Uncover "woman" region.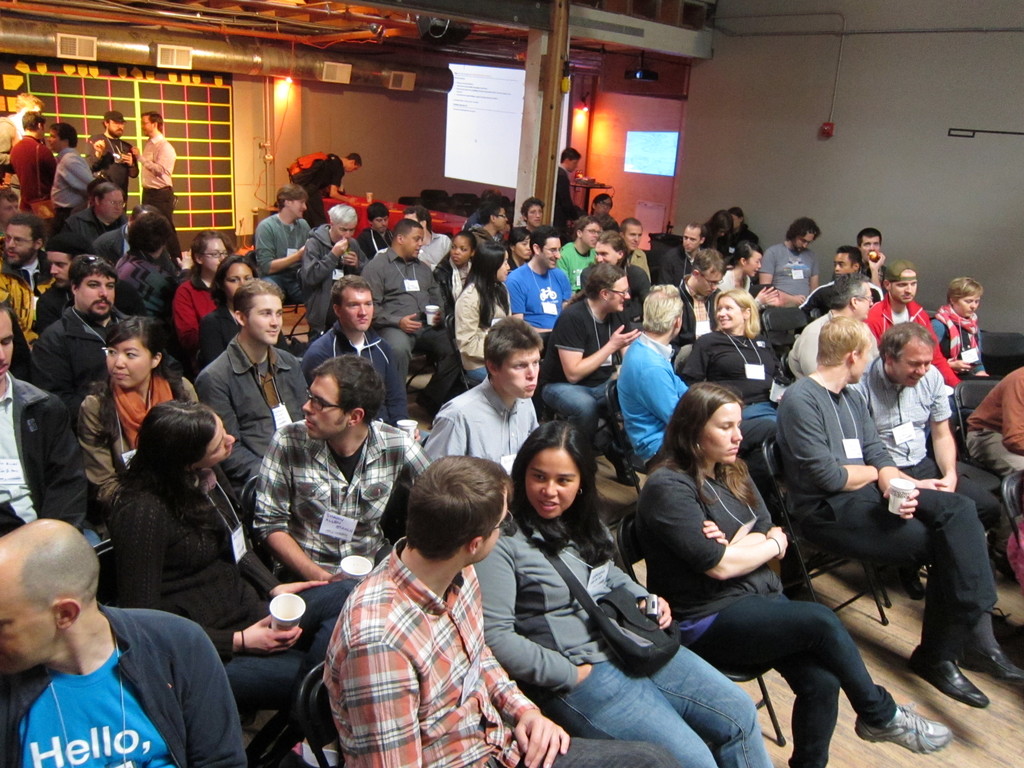
Uncovered: detection(636, 377, 953, 767).
